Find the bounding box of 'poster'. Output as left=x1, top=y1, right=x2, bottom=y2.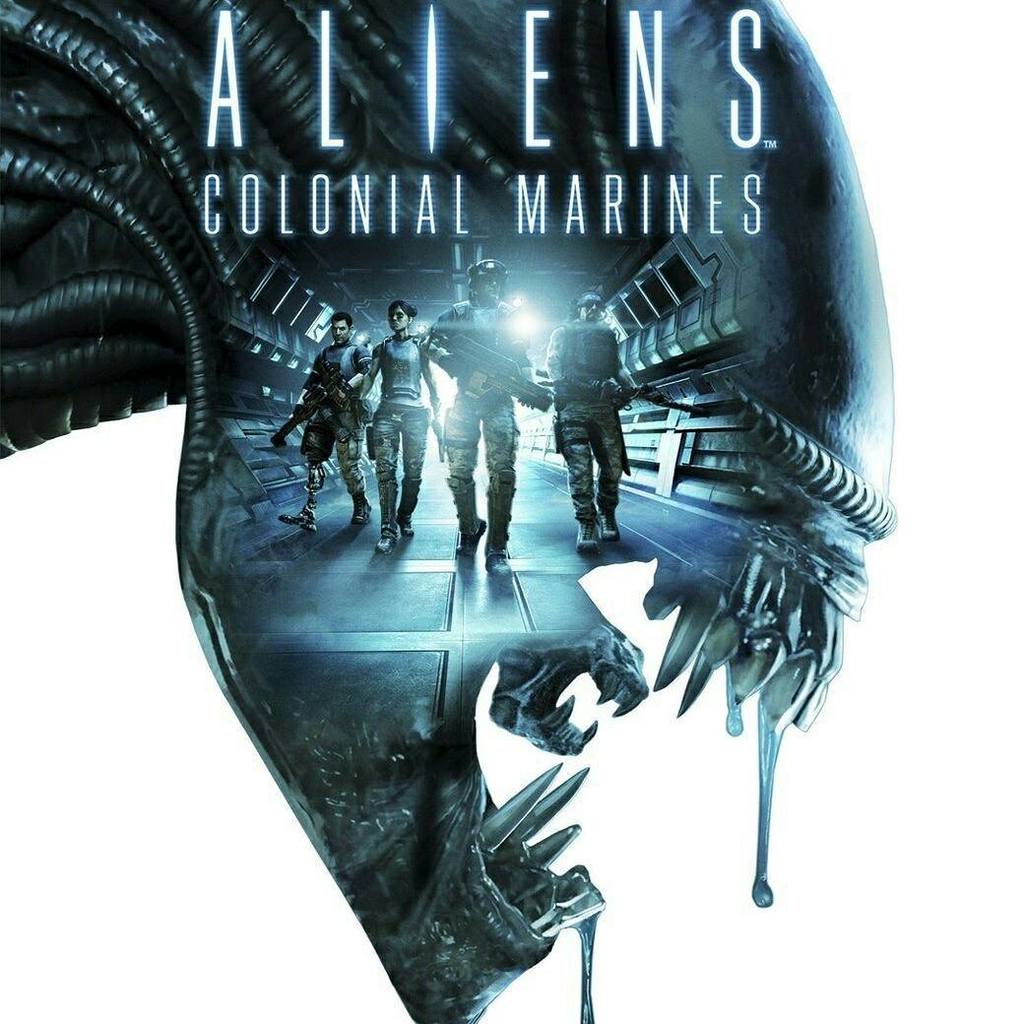
left=0, top=0, right=1023, bottom=1023.
